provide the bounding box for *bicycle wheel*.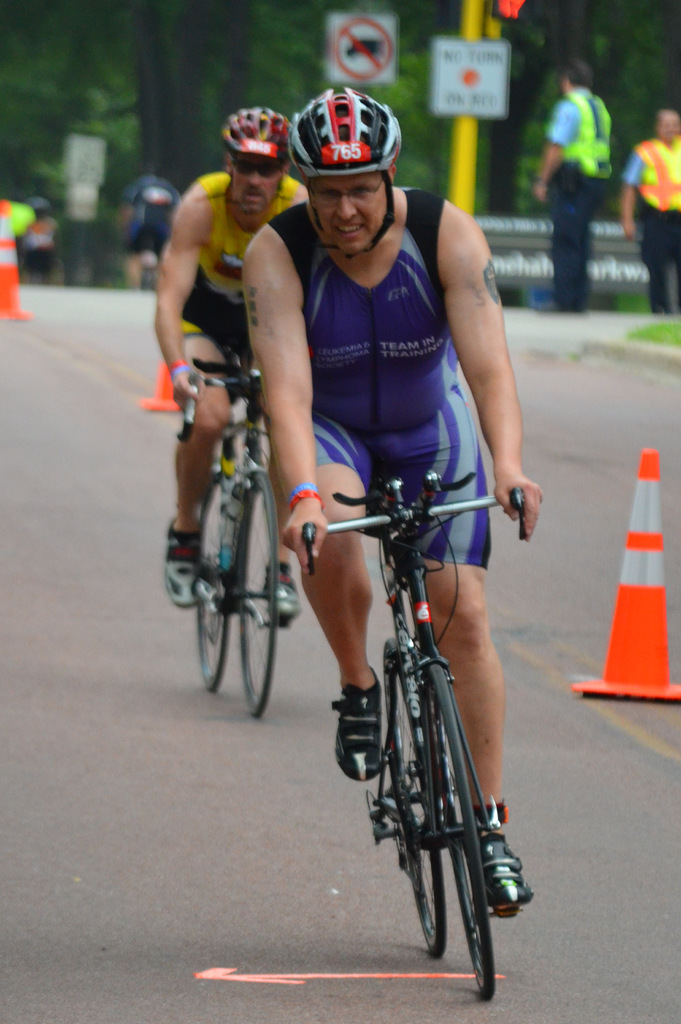
Rect(229, 472, 283, 720).
